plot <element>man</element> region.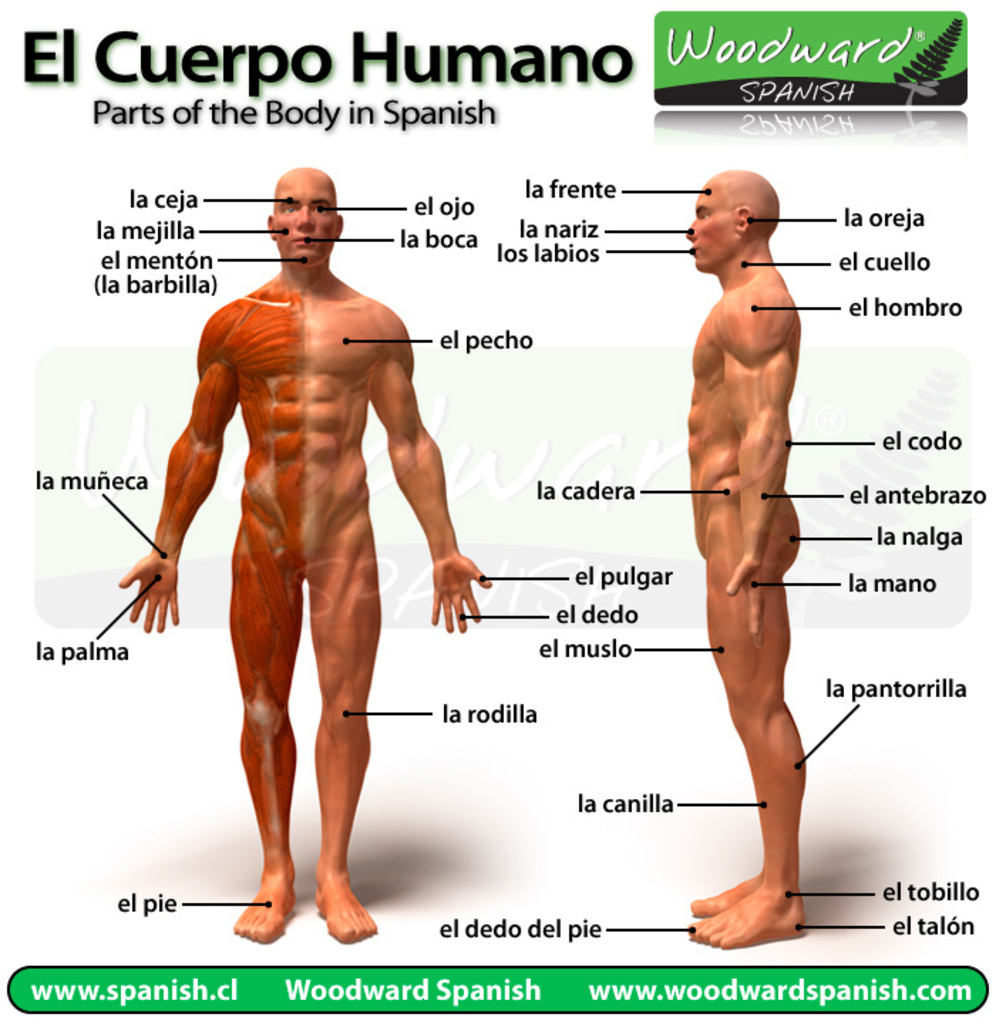
Plotted at 141, 91, 478, 950.
